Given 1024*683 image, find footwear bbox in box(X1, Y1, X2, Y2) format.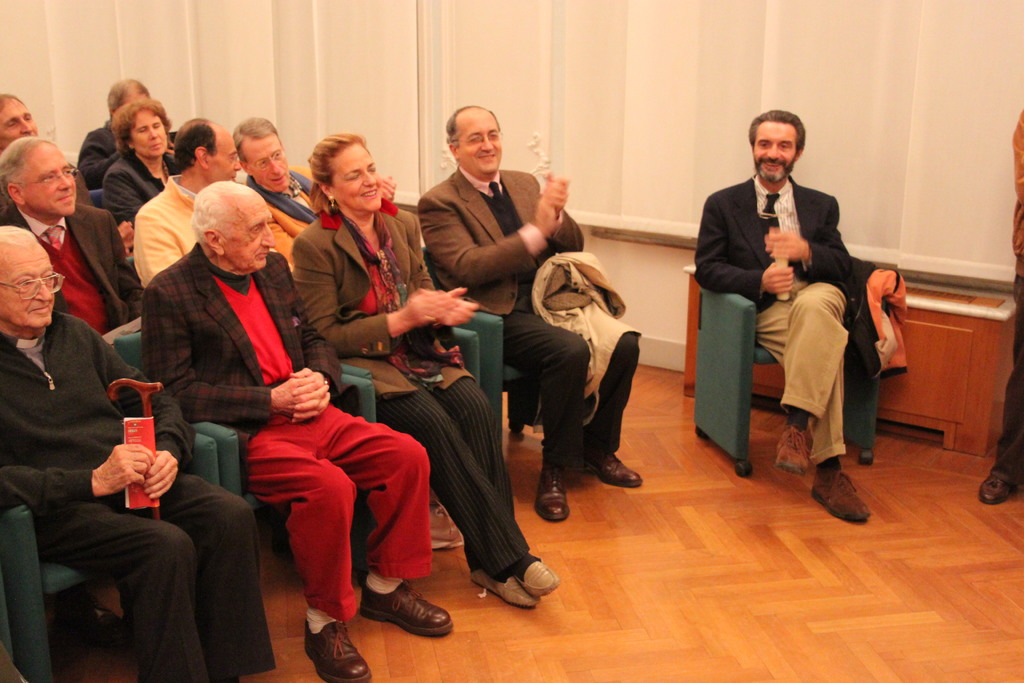
box(358, 589, 441, 653).
